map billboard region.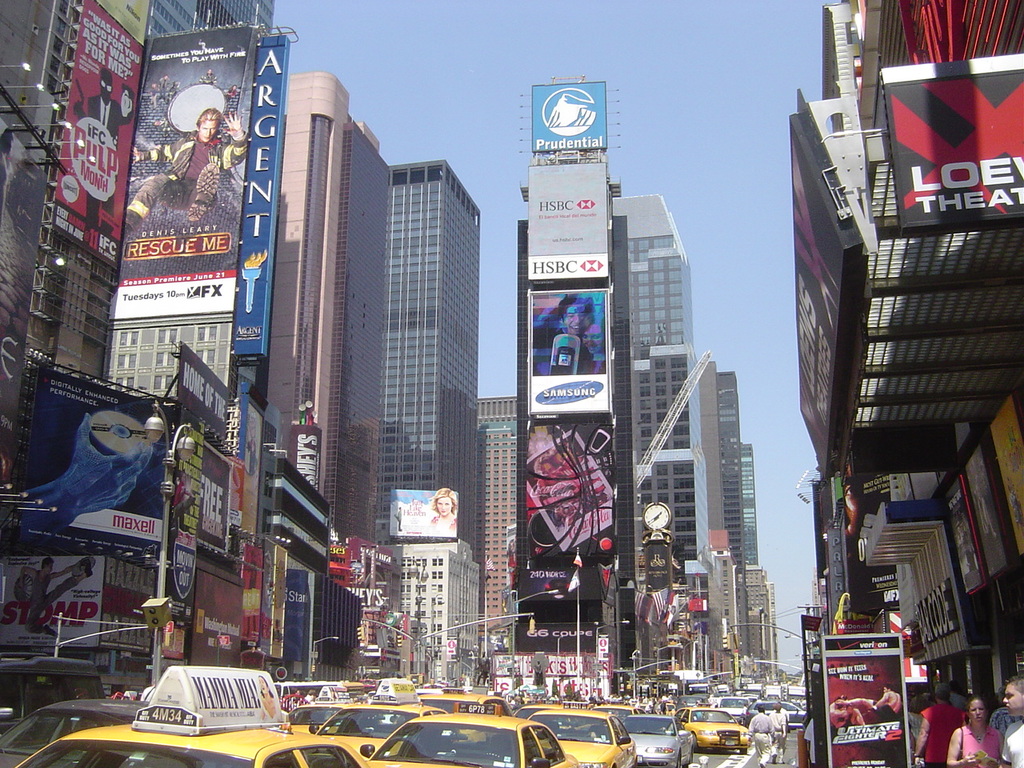
Mapped to left=2, top=558, right=106, bottom=648.
